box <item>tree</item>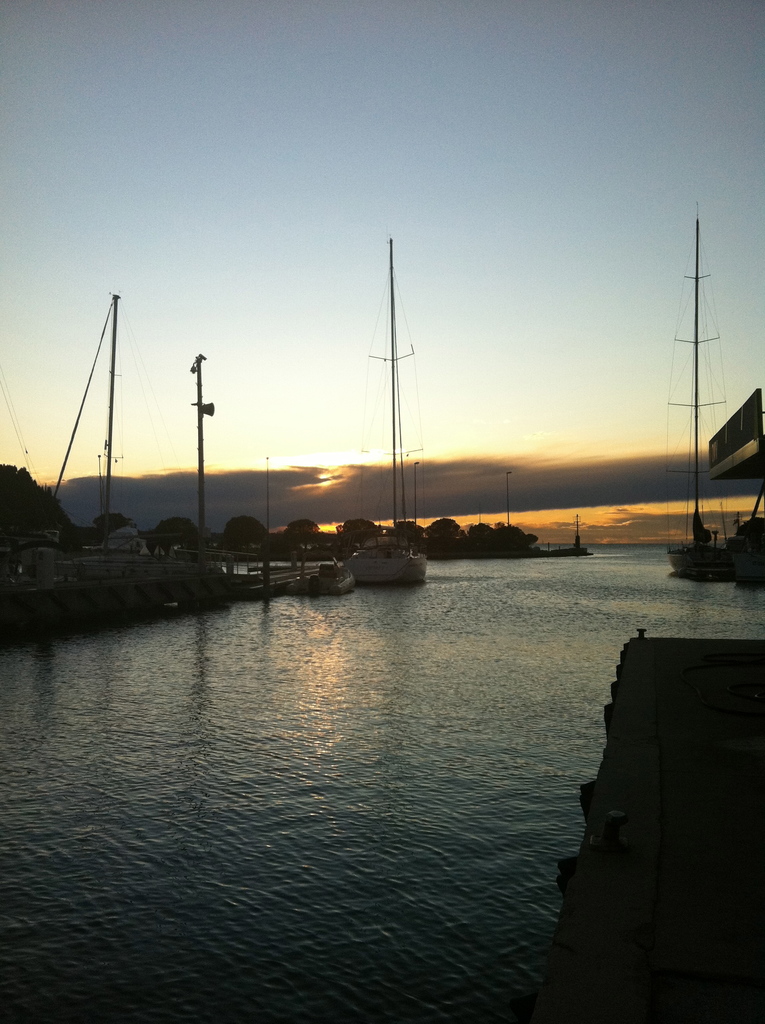
[left=426, top=516, right=461, bottom=552]
